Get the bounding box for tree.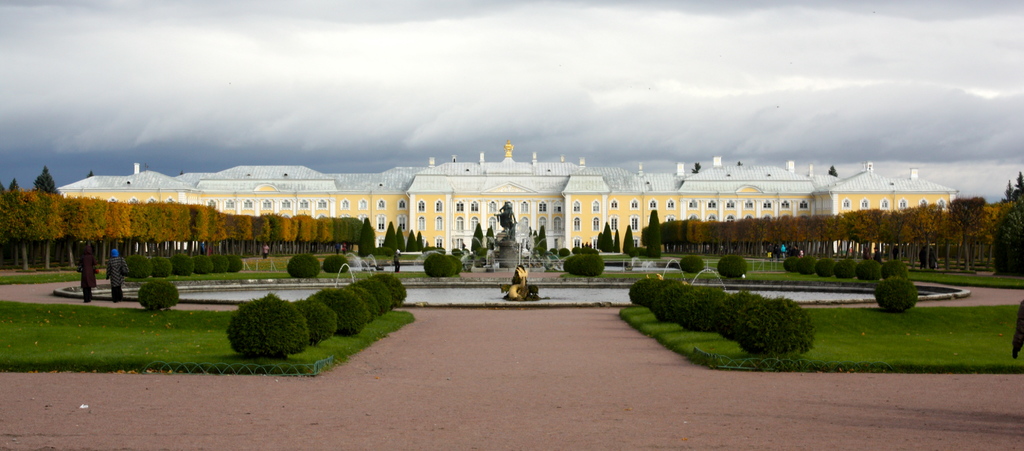
box=[646, 206, 664, 255].
